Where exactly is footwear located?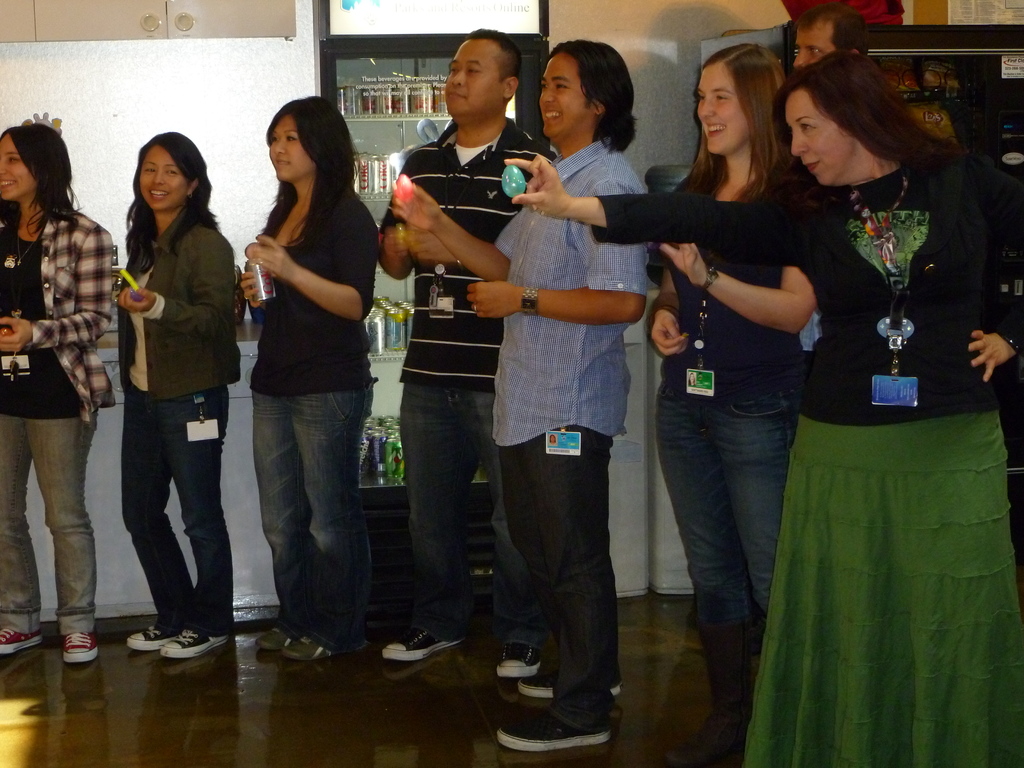
Its bounding box is <box>158,627,236,659</box>.
